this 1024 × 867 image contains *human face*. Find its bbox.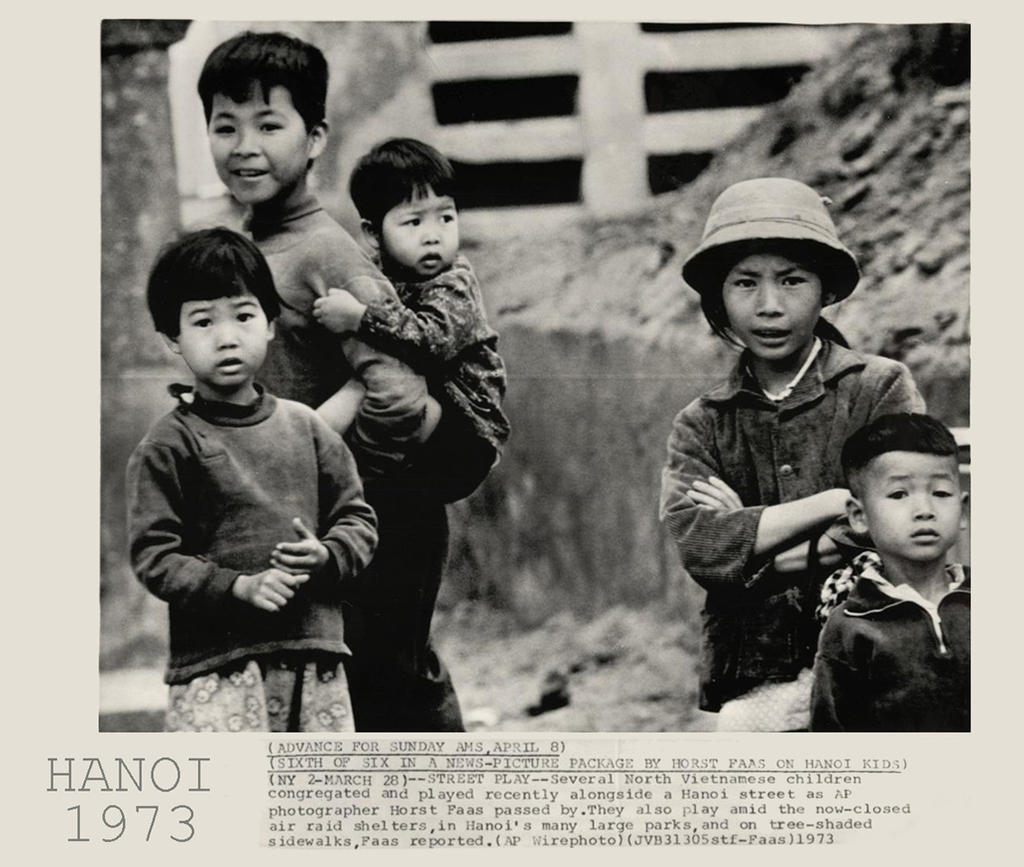
(x1=179, y1=300, x2=272, y2=380).
